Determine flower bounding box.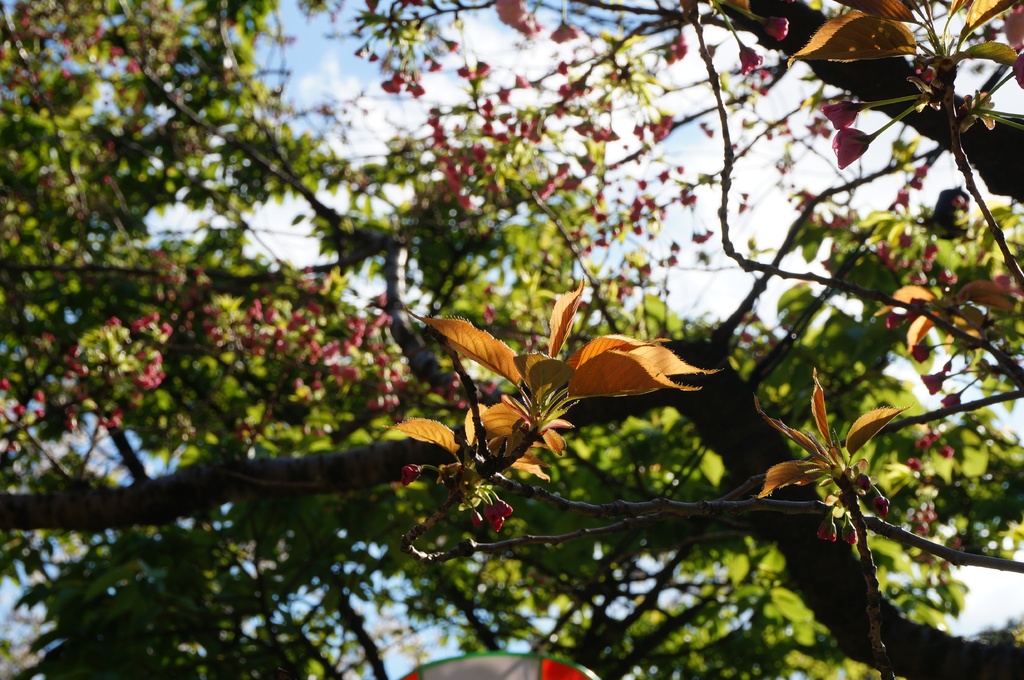
Determined: 674 165 684 174.
